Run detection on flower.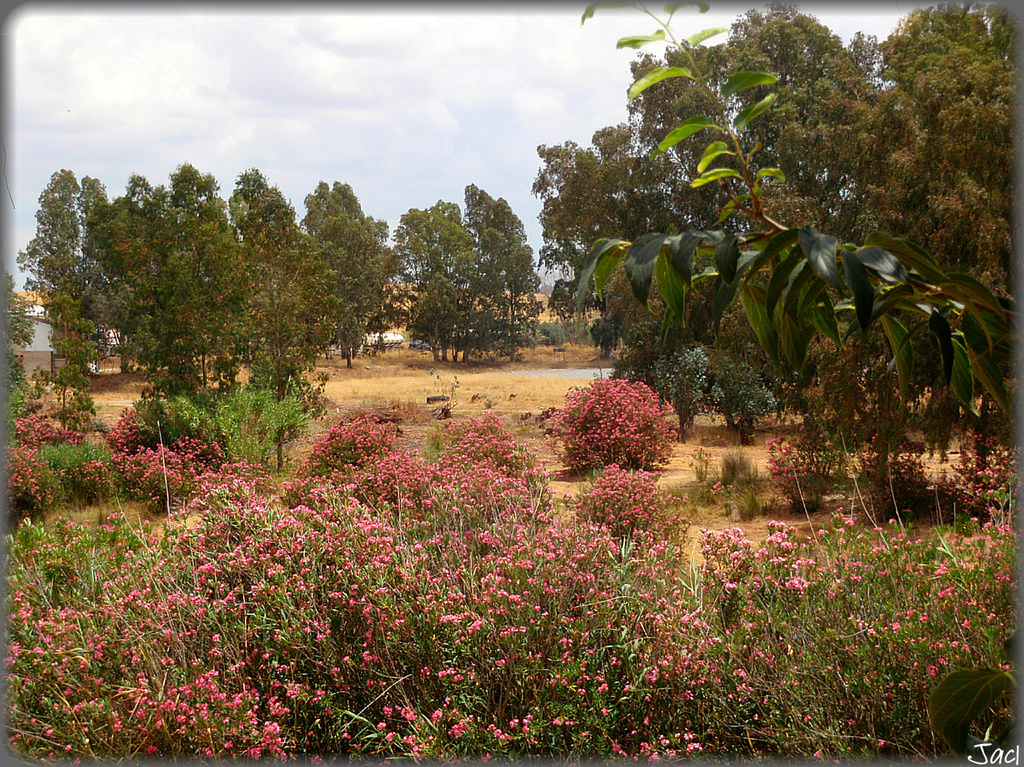
Result: select_region(248, 735, 263, 762).
